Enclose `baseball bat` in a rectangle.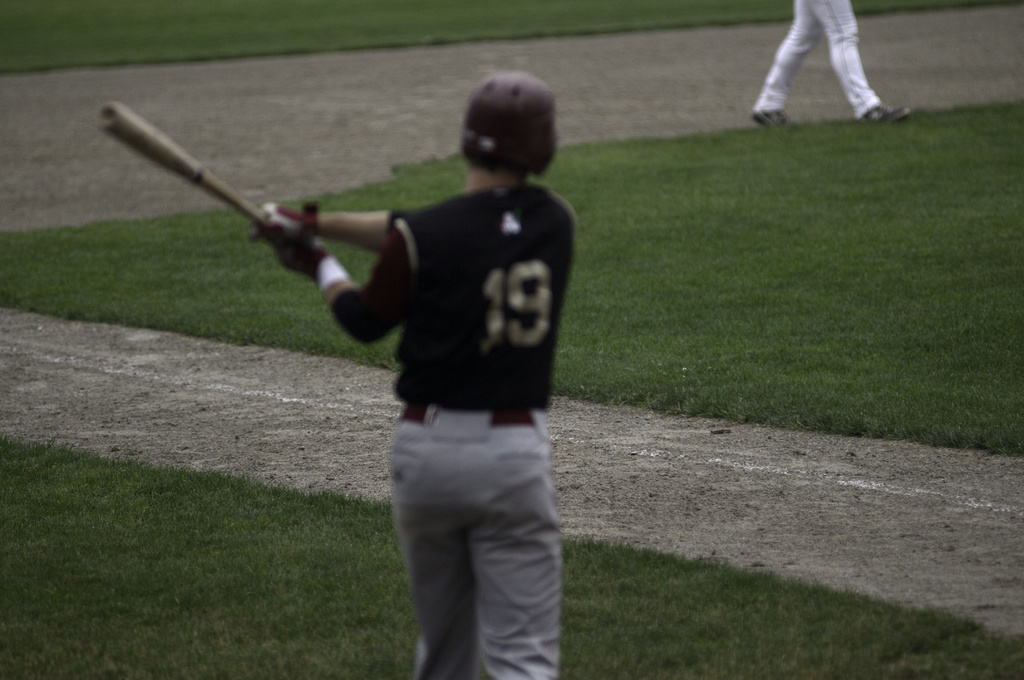
(left=95, top=99, right=268, bottom=228).
